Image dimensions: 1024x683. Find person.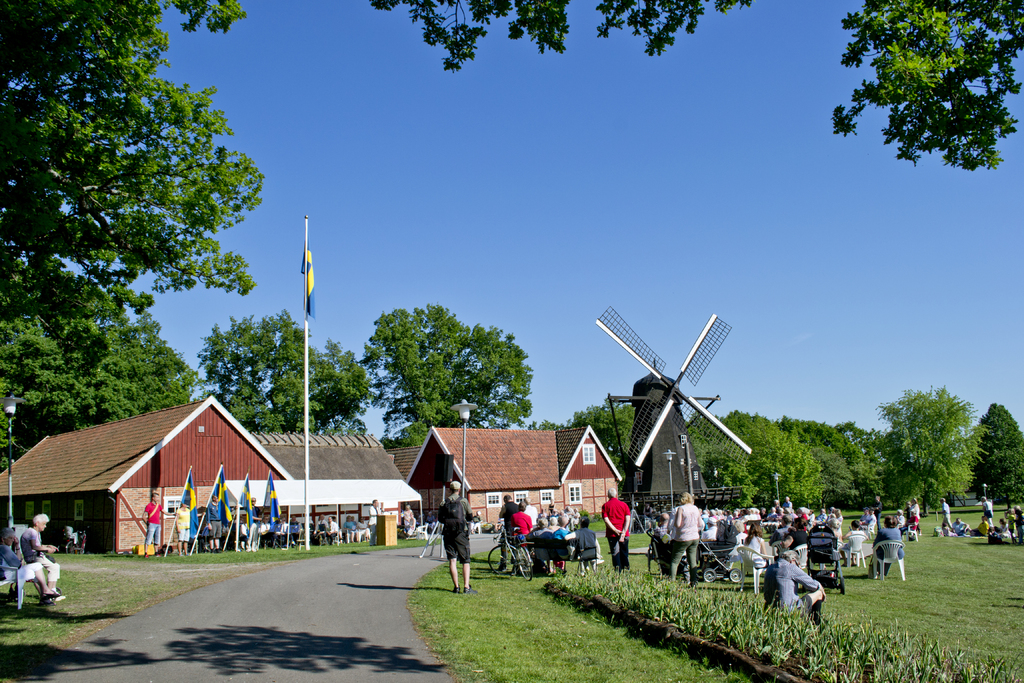
left=1014, top=504, right=1023, bottom=542.
